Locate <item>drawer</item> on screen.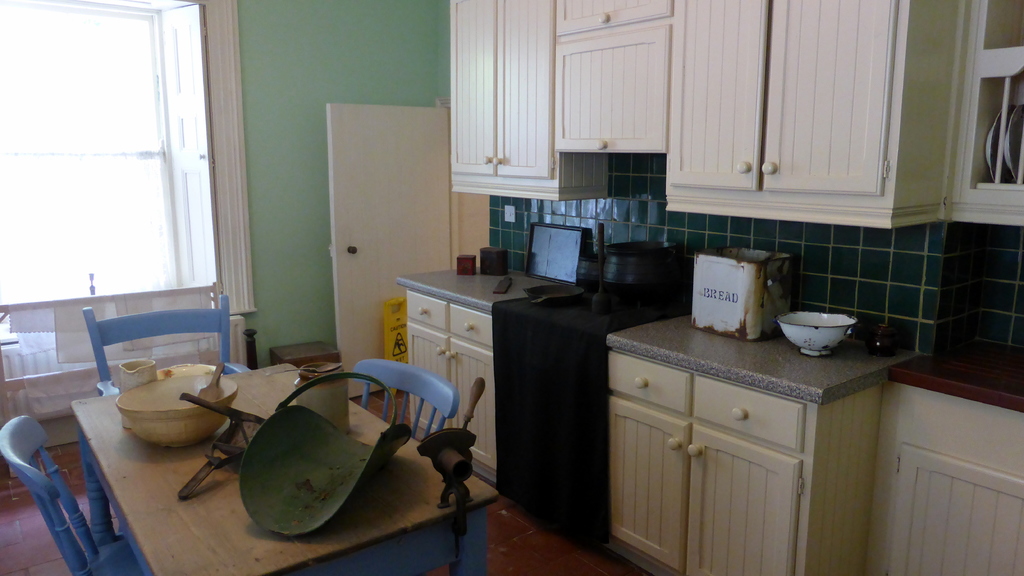
On screen at BBox(609, 350, 691, 416).
